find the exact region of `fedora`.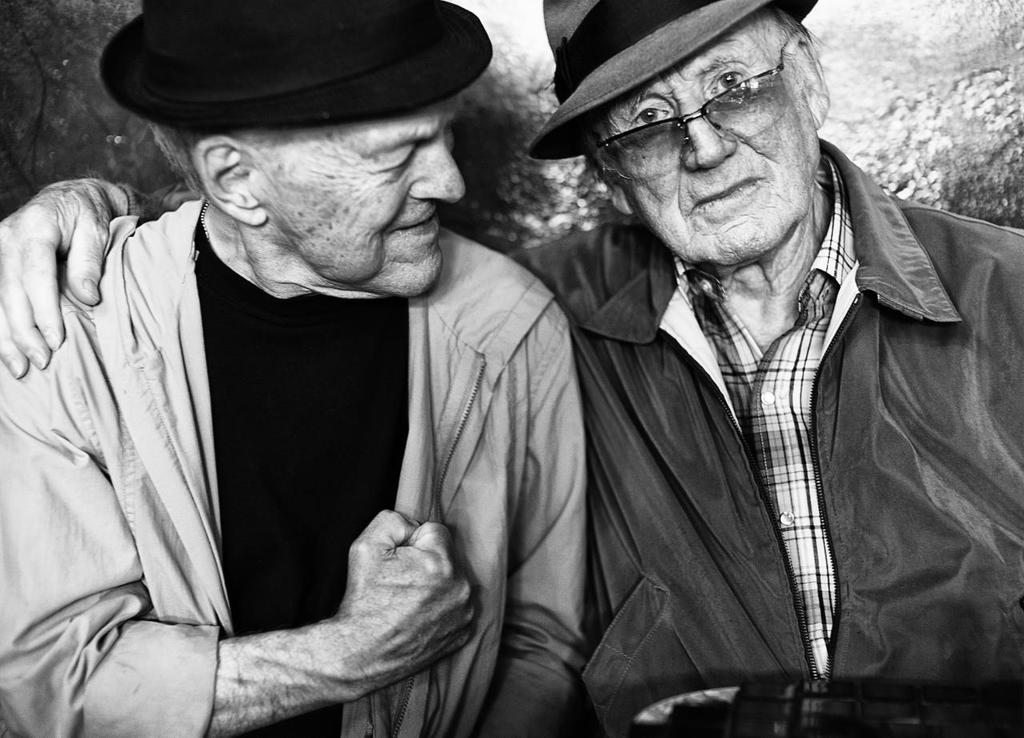
Exact region: 93,0,495,131.
